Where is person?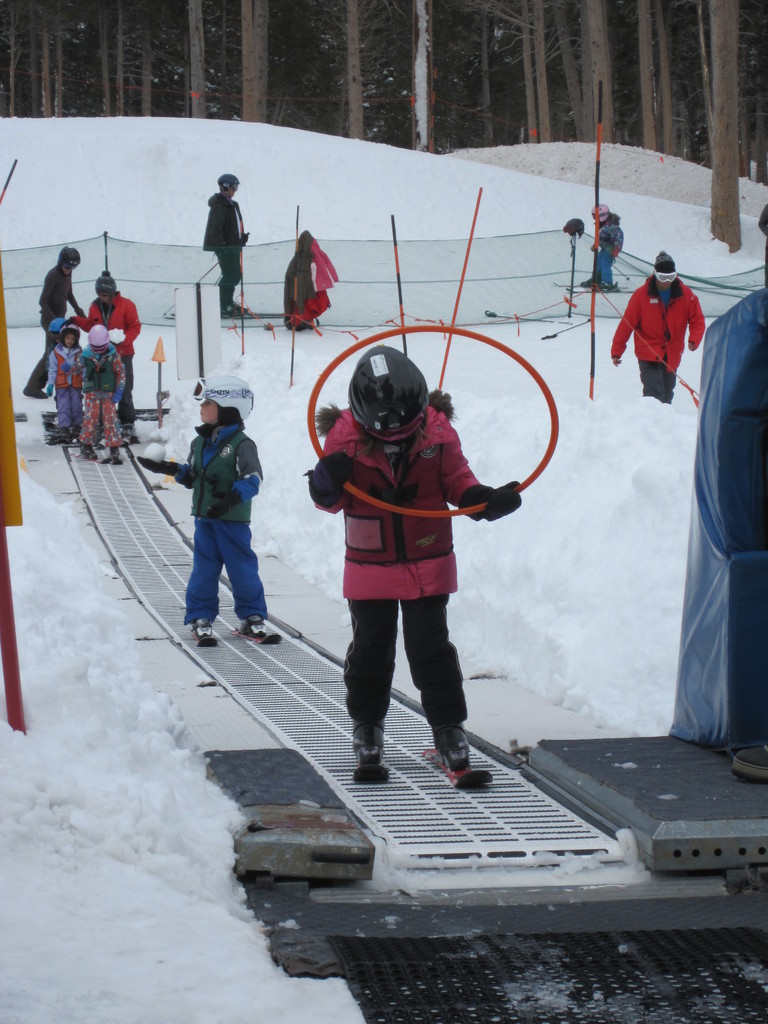
291/230/334/326.
